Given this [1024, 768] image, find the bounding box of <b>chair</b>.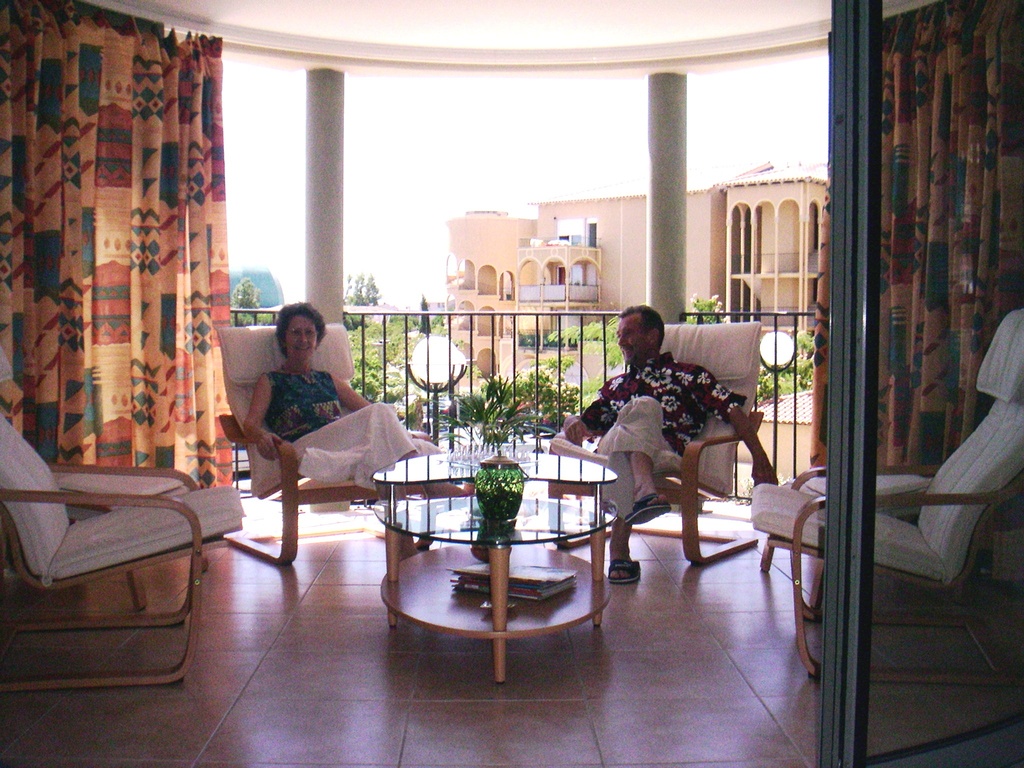
x1=759 y1=467 x2=938 y2=615.
